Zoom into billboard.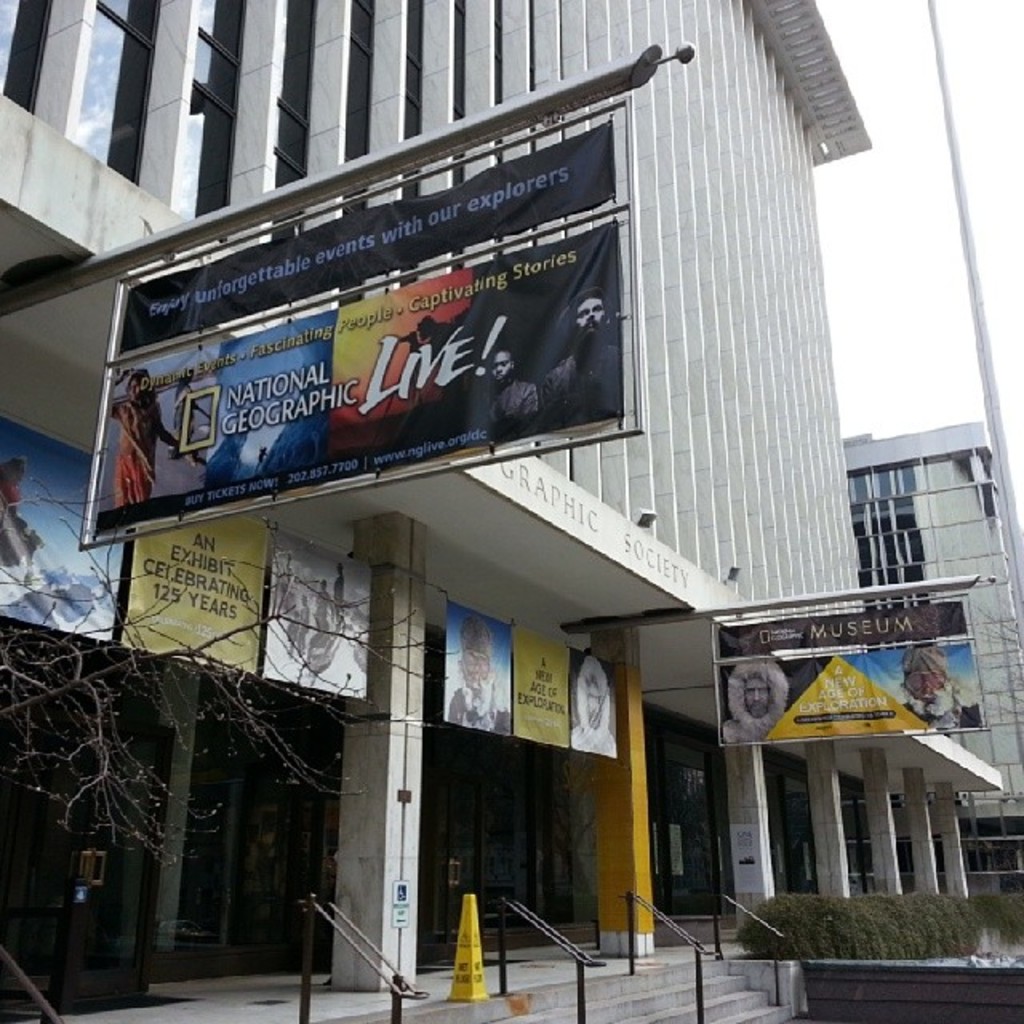
Zoom target: 714 598 965 658.
